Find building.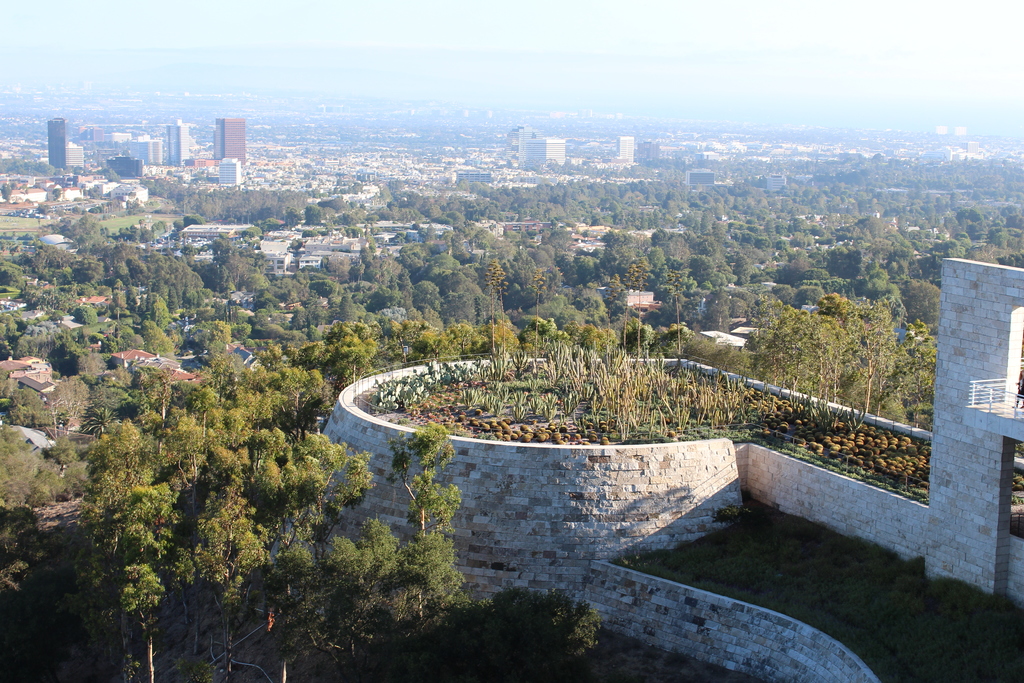
bbox=(216, 158, 241, 186).
